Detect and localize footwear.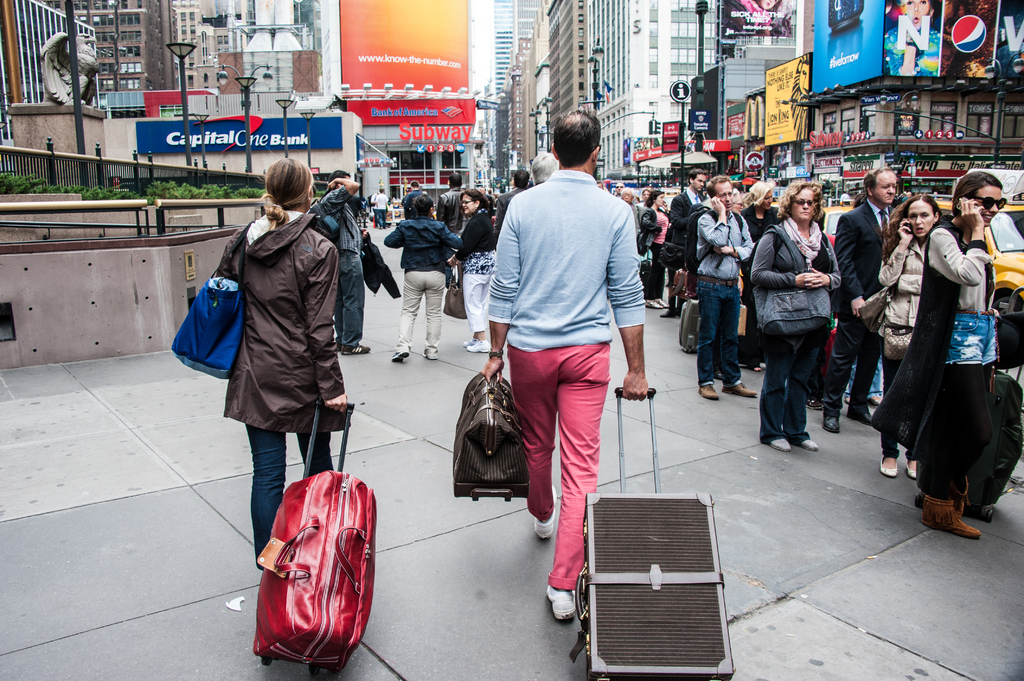
Localized at x1=337 y1=347 x2=372 y2=356.
